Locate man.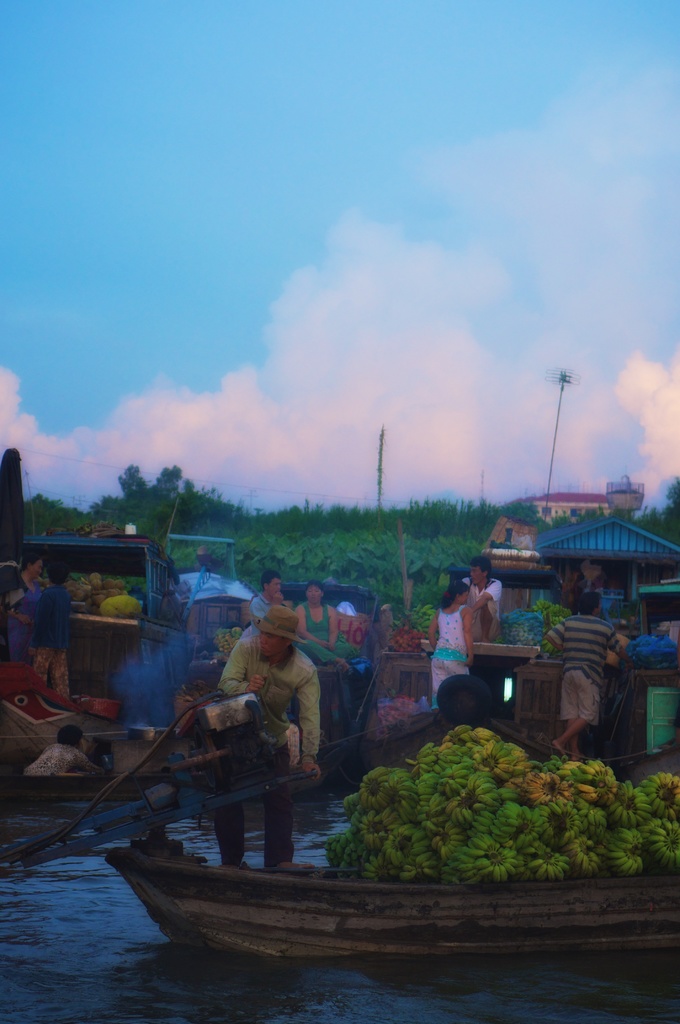
Bounding box: 220:616:334:801.
